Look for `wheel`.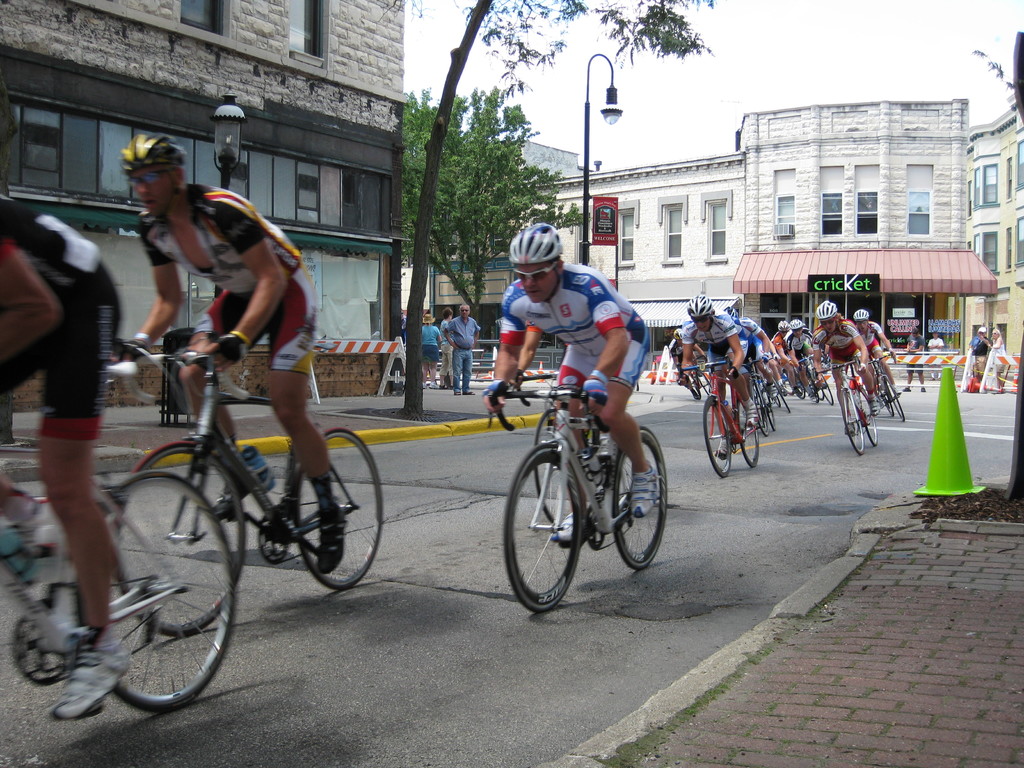
Found: {"x1": 886, "y1": 380, "x2": 904, "y2": 421}.
